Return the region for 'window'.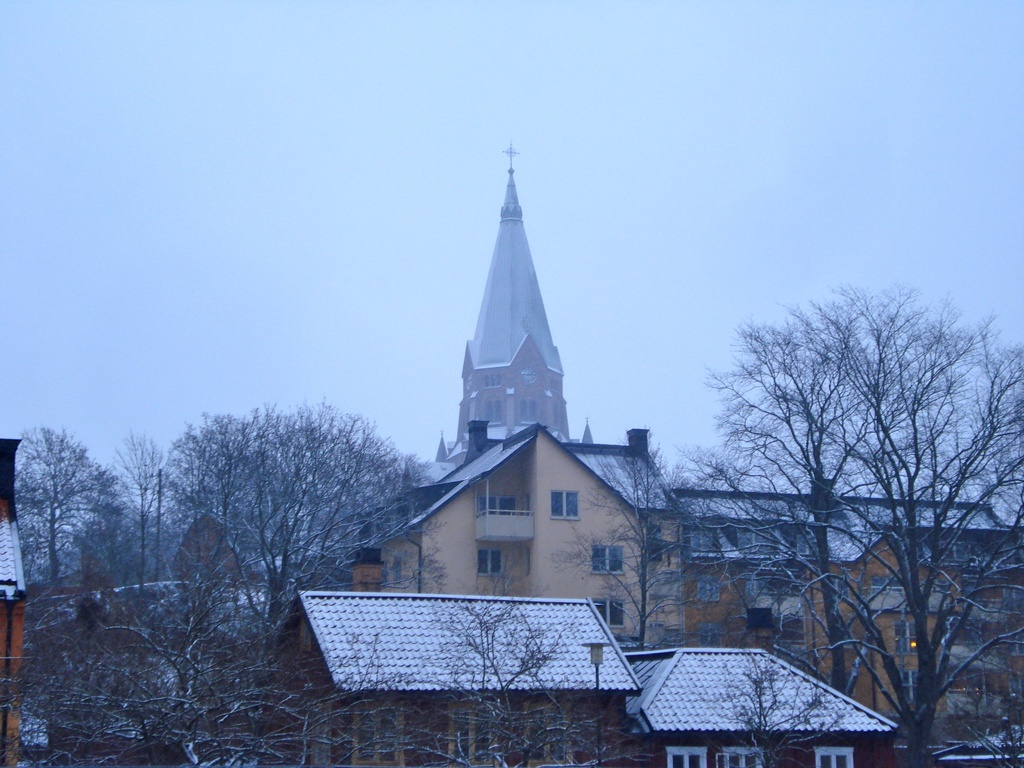
bbox(479, 541, 507, 581).
